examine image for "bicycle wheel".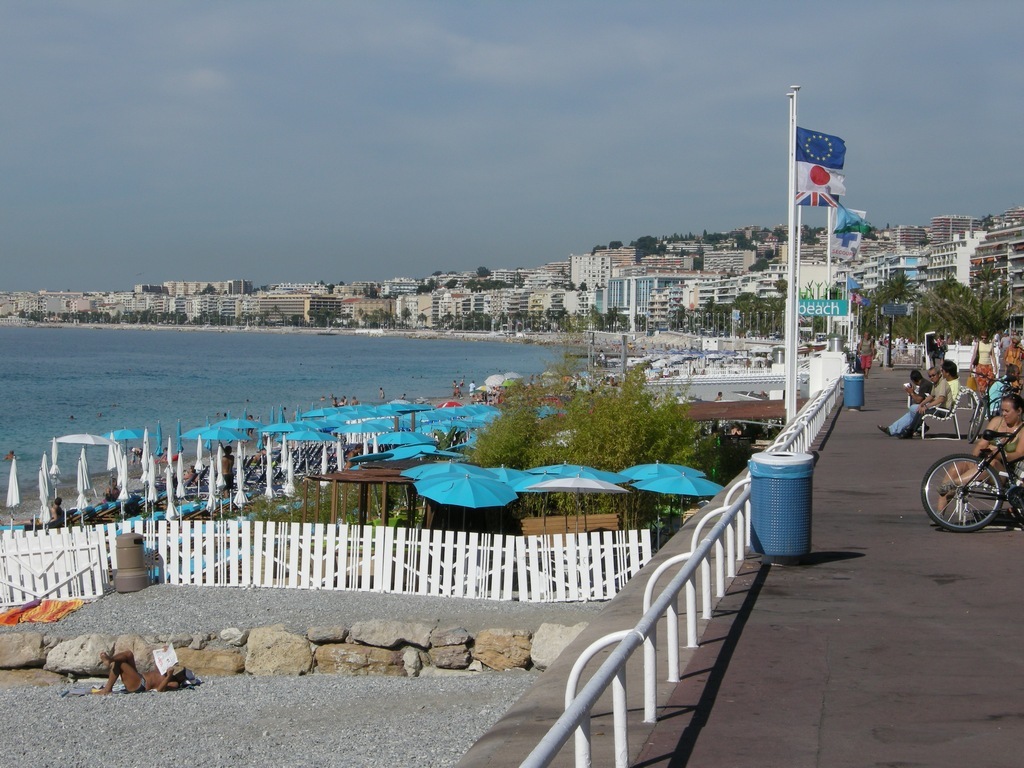
Examination result: x1=938 y1=460 x2=1012 y2=534.
